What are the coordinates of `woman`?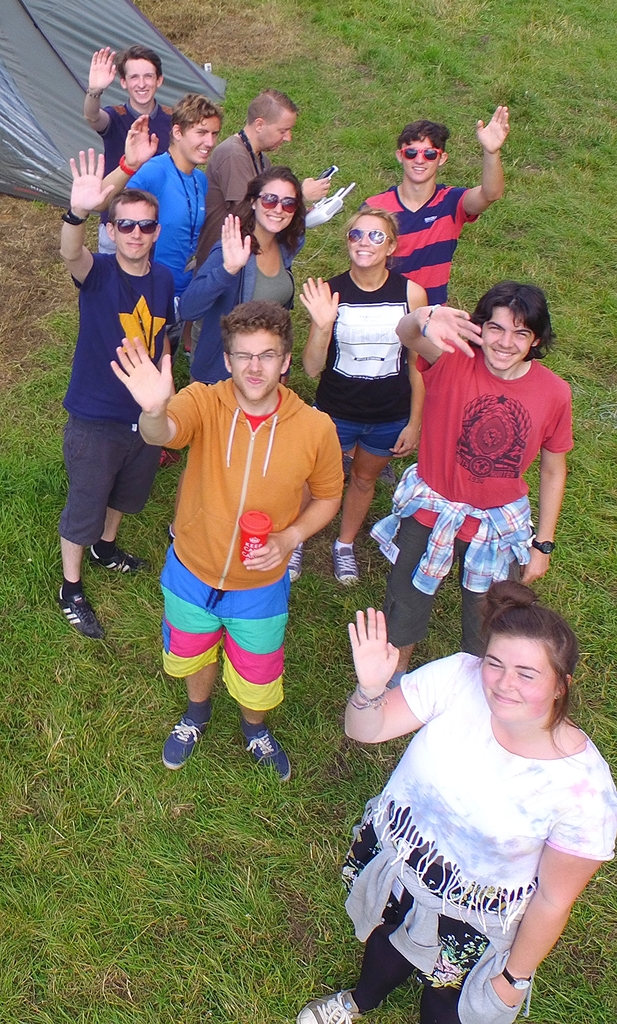
{"x1": 173, "y1": 164, "x2": 313, "y2": 387}.
